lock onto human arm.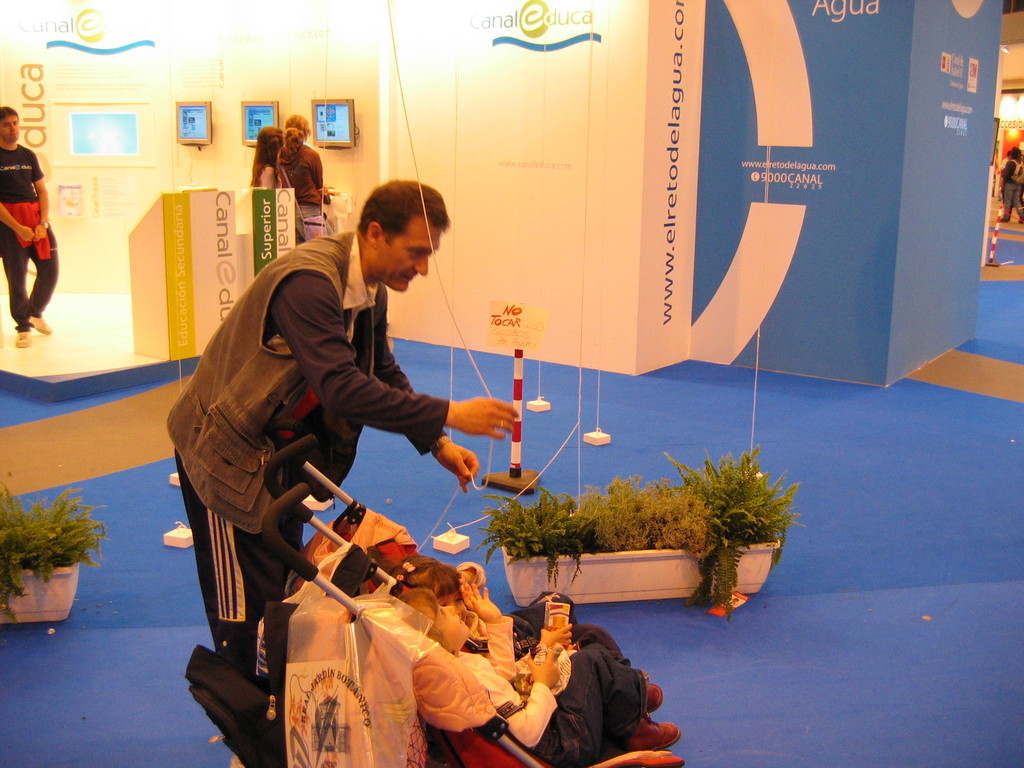
Locked: (268, 271, 516, 425).
